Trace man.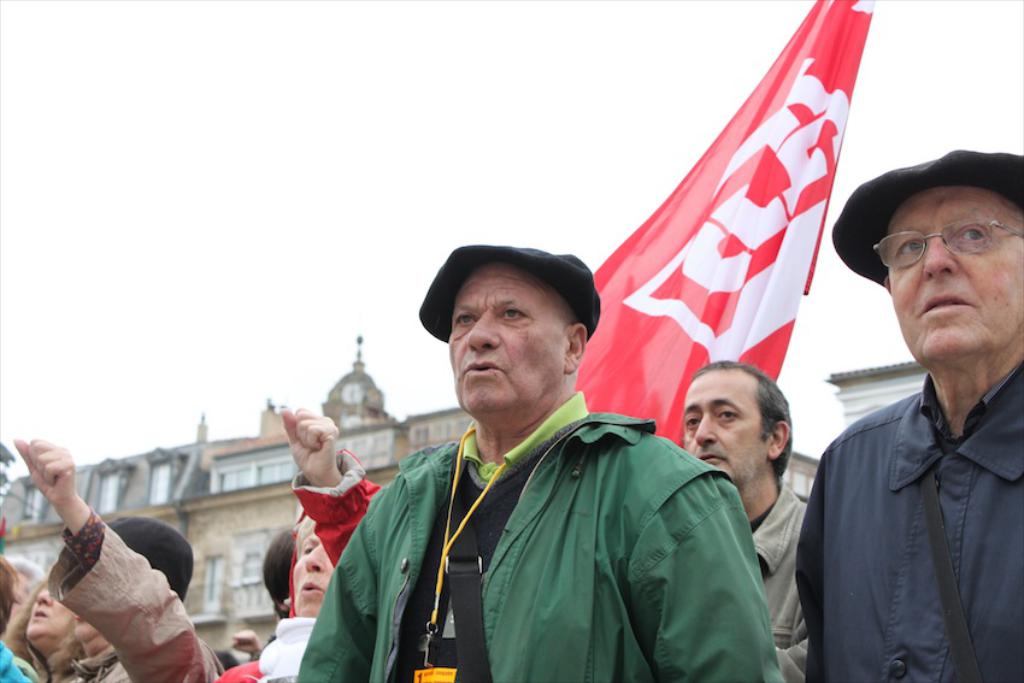
Traced to <bbox>294, 236, 787, 682</bbox>.
